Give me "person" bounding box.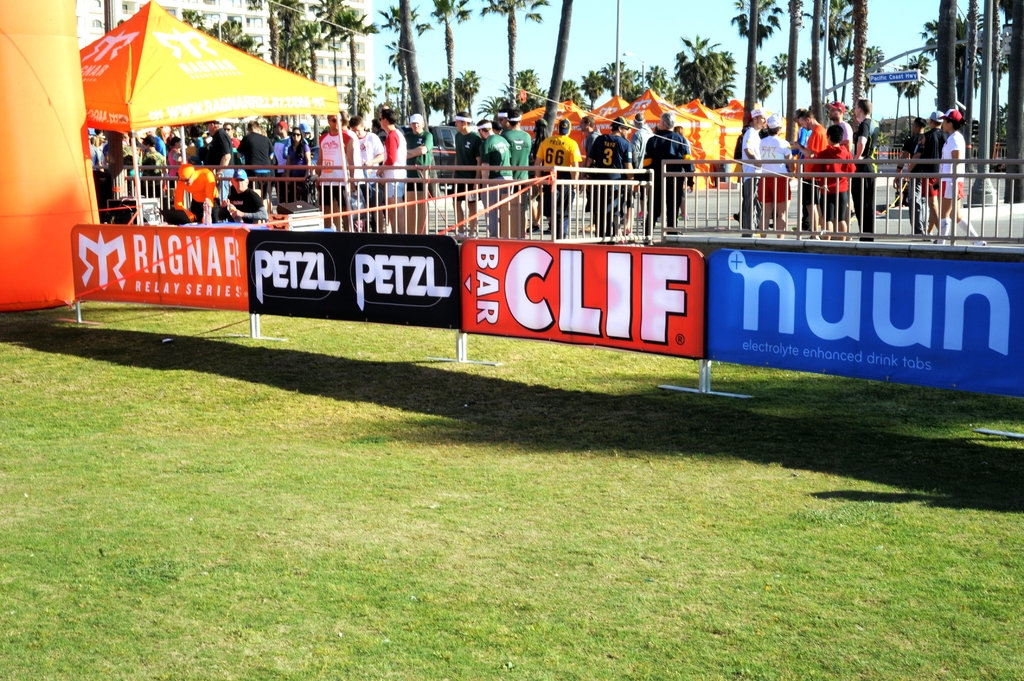
x1=351 y1=109 x2=392 y2=228.
